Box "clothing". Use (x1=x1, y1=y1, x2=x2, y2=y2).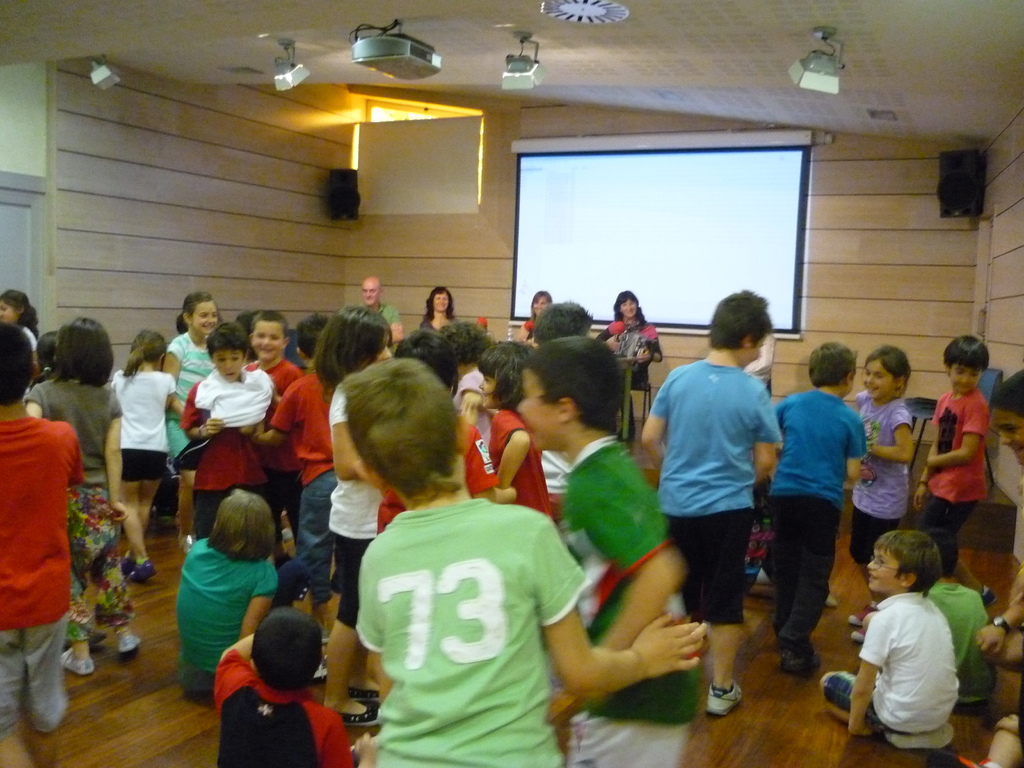
(x1=924, y1=579, x2=999, y2=698).
